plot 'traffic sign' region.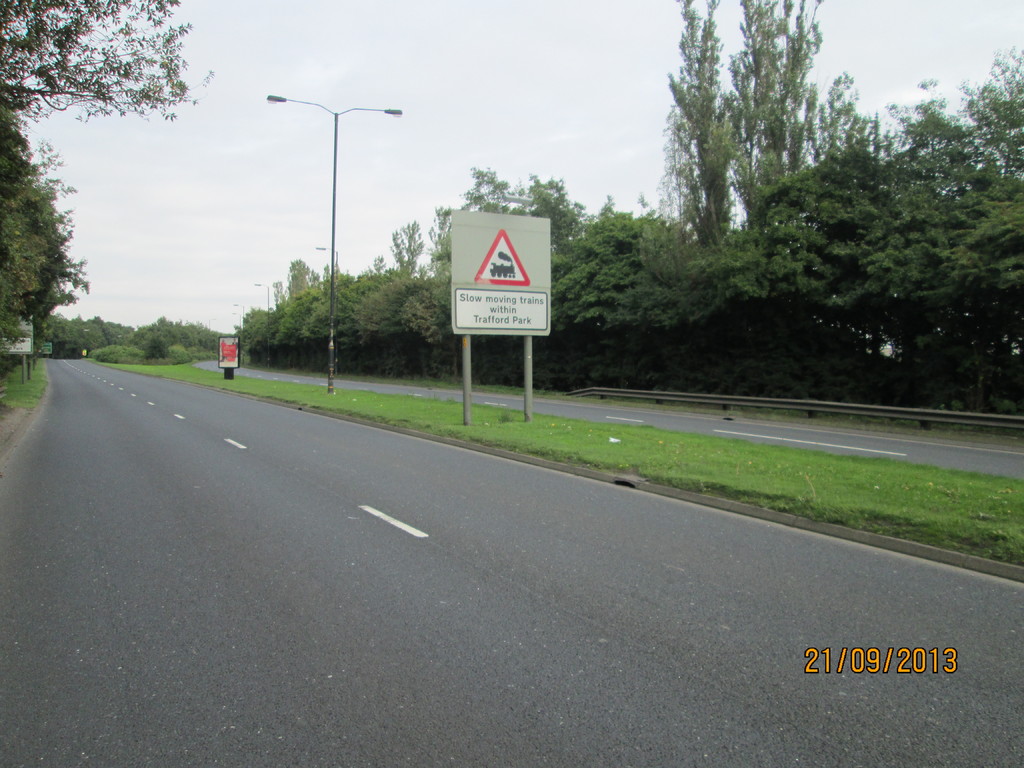
Plotted at {"x1": 451, "y1": 287, "x2": 550, "y2": 330}.
